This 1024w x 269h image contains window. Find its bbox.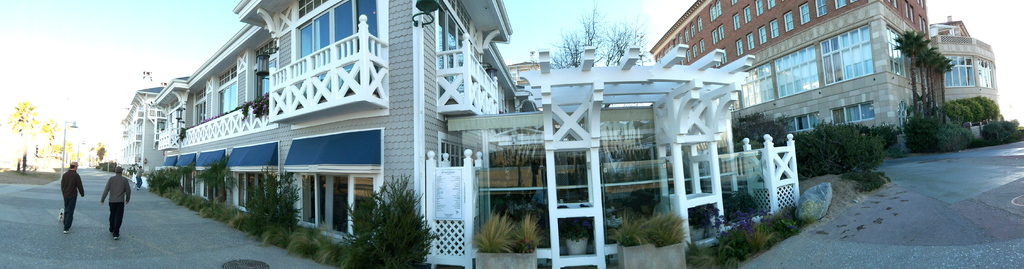
<bbox>946, 56, 977, 88</bbox>.
